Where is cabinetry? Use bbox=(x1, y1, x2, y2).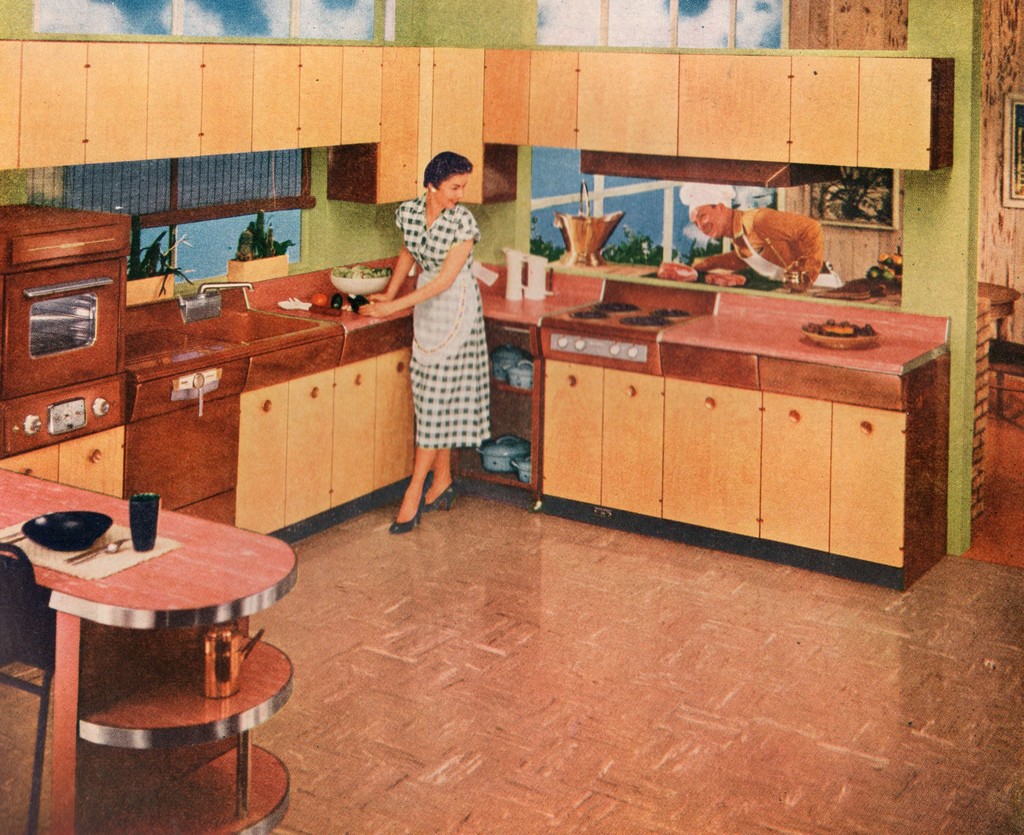
bbox=(0, 247, 477, 571).
